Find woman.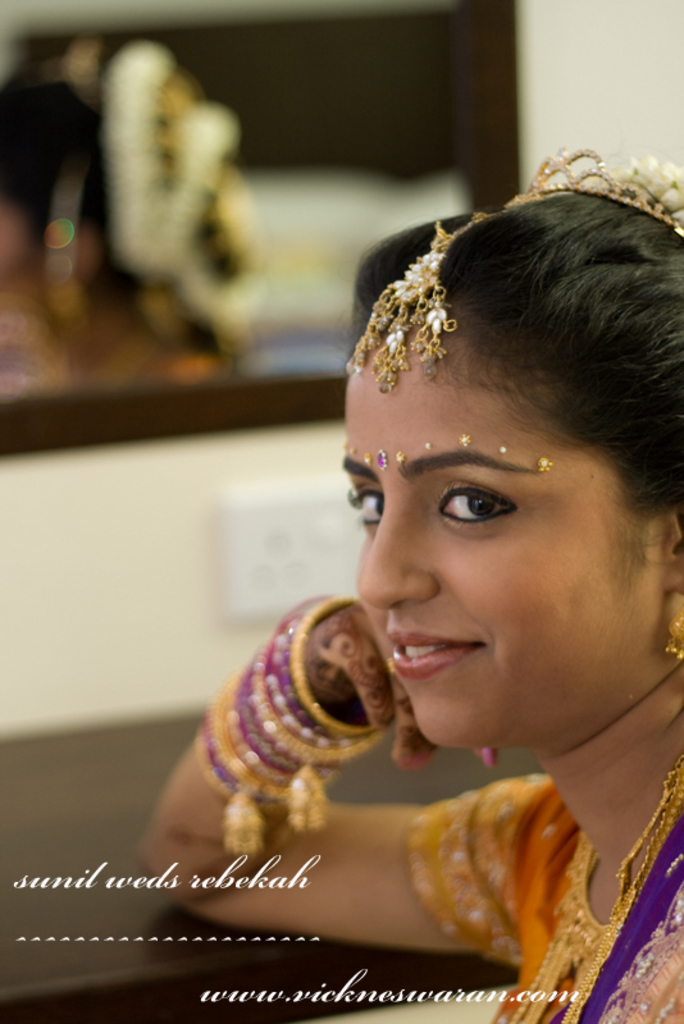
x1=164, y1=155, x2=683, y2=986.
